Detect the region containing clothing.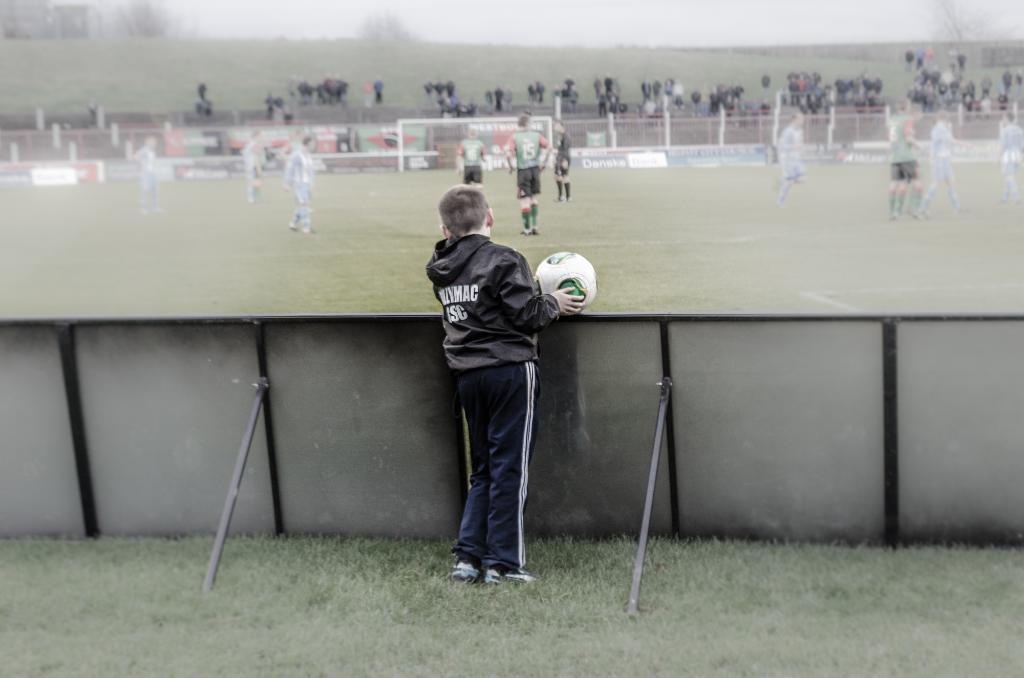
left=1000, top=124, right=1020, bottom=180.
